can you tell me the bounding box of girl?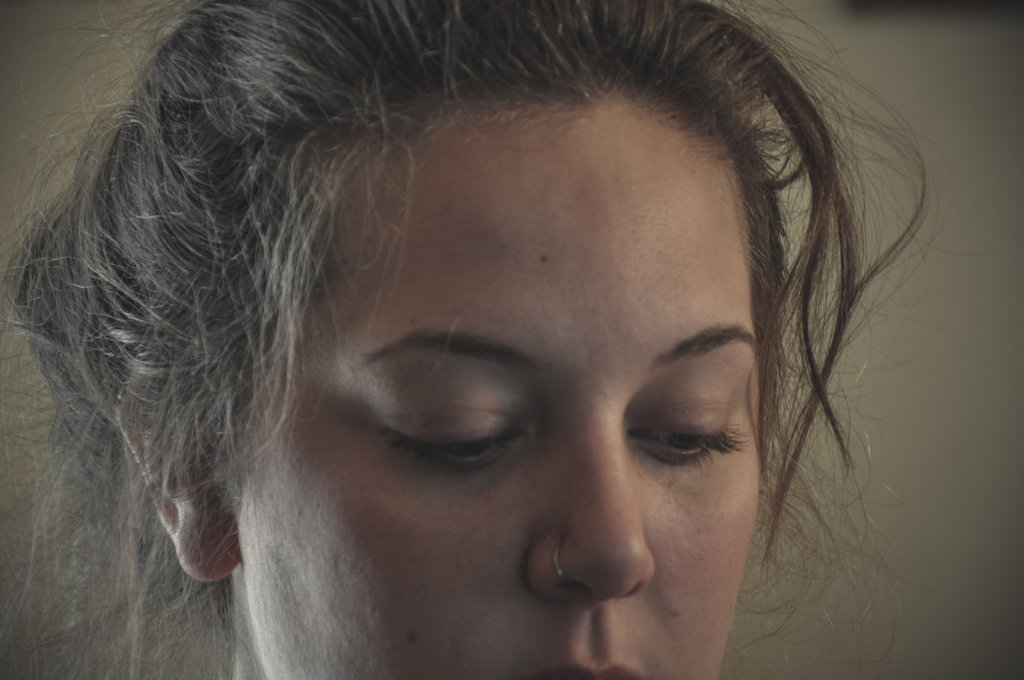
(0,0,959,679).
